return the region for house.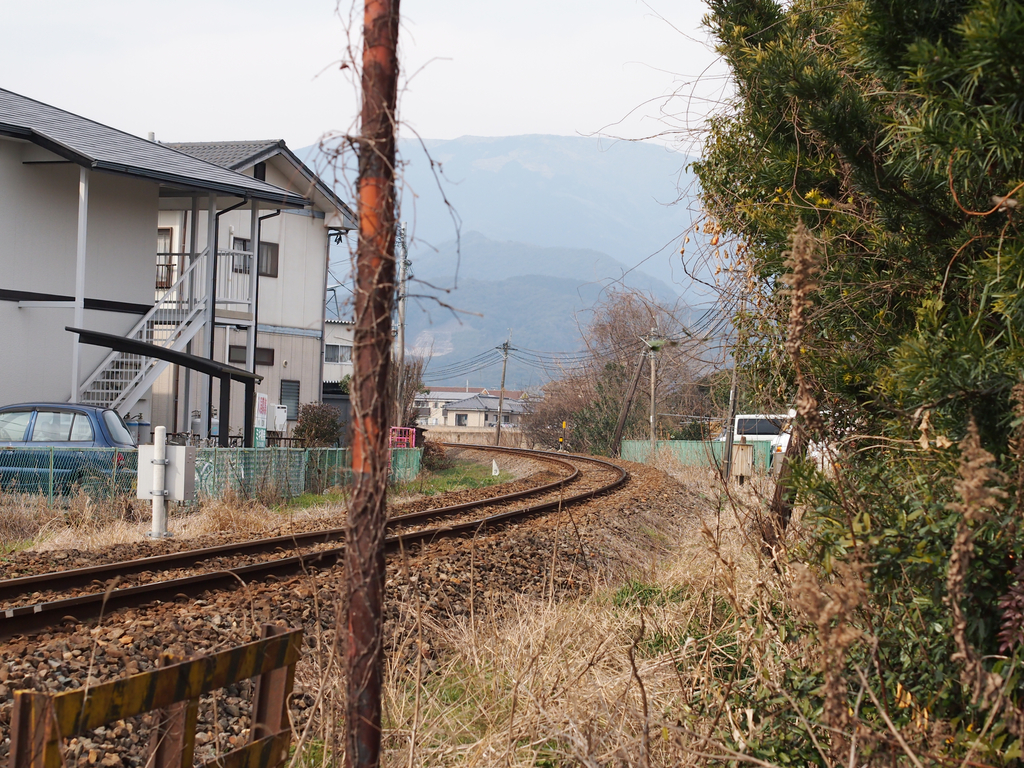
[441,390,535,441].
